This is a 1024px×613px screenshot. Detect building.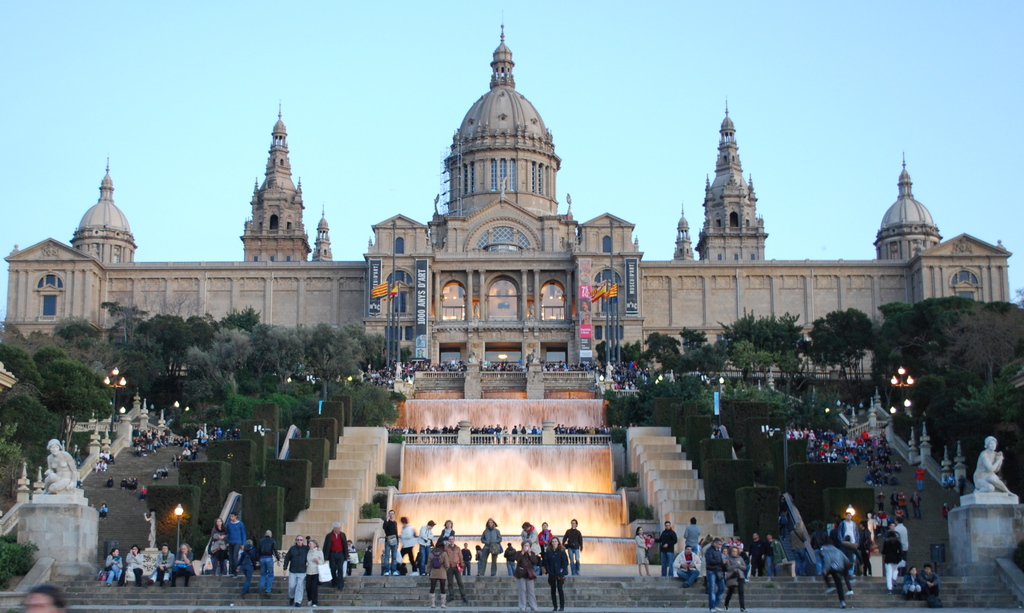
<bbox>0, 24, 1012, 387</bbox>.
